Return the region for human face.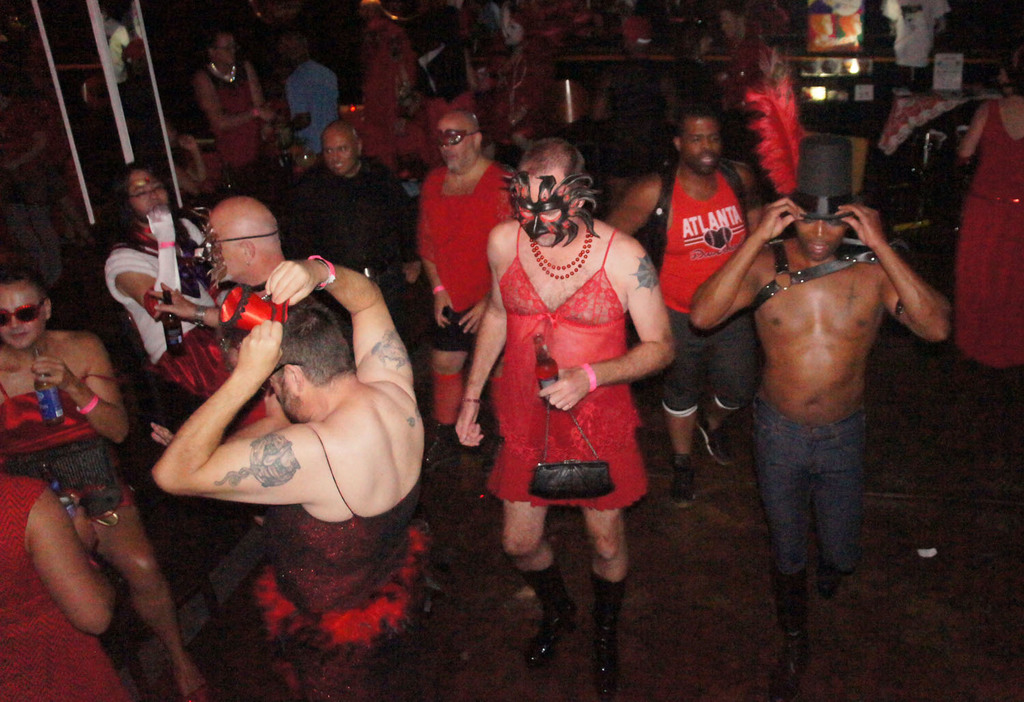
212:38:236:66.
